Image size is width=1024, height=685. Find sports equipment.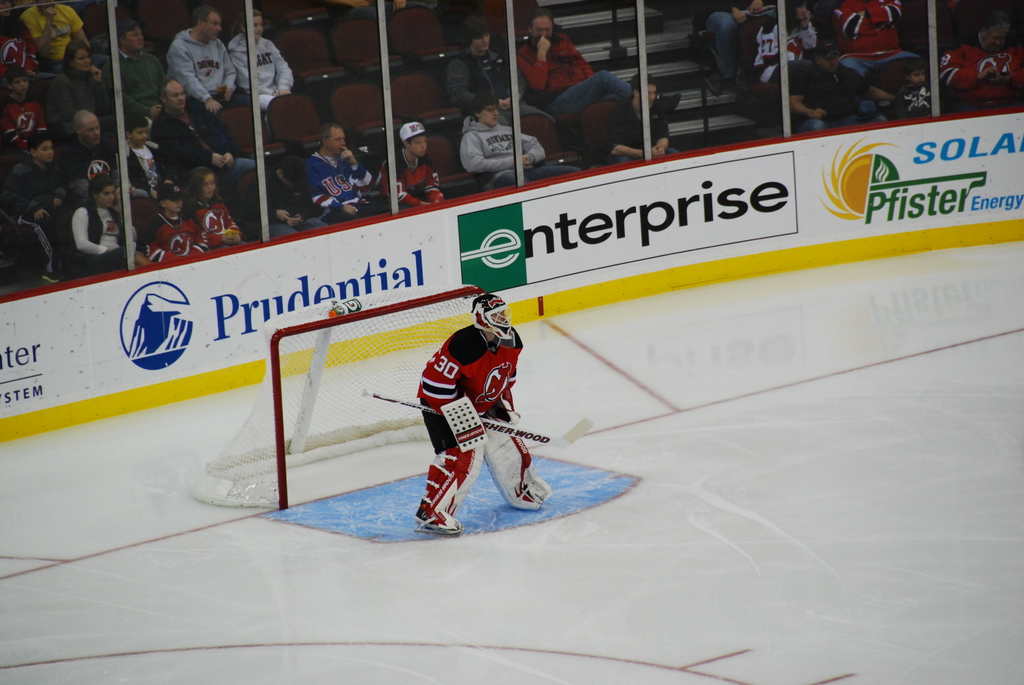
360:384:549:448.
